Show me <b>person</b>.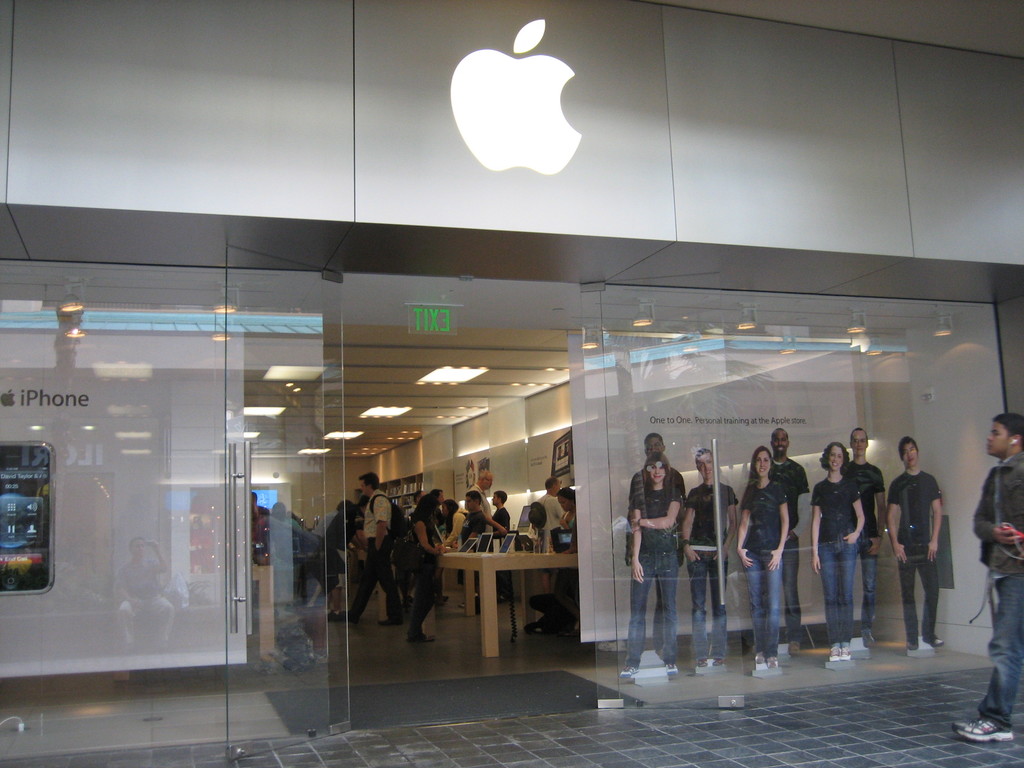
<b>person</b> is here: x1=727, y1=447, x2=787, y2=670.
